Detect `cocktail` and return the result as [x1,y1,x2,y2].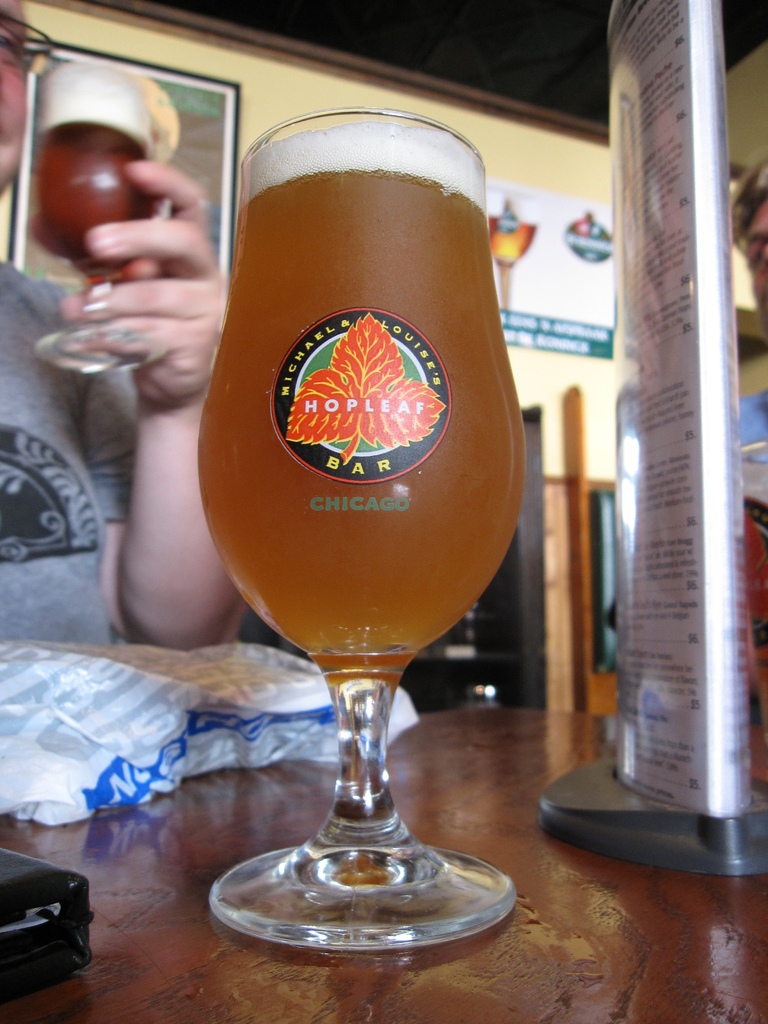
[180,122,520,954].
